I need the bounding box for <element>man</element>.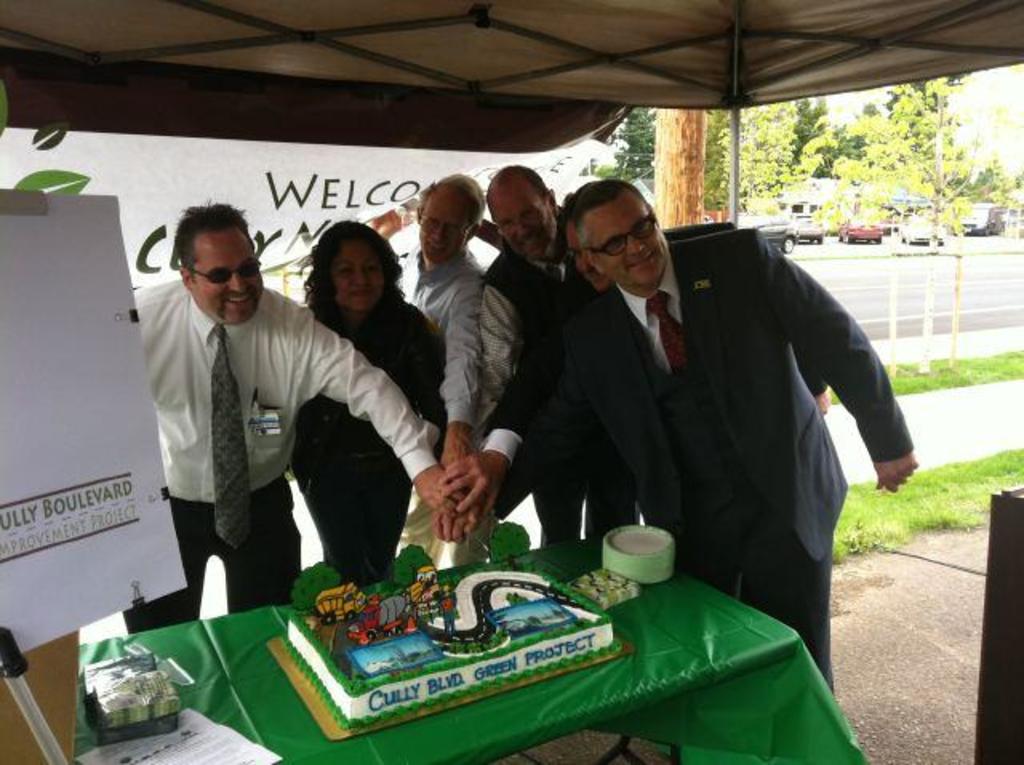
Here it is: box(464, 166, 650, 546).
